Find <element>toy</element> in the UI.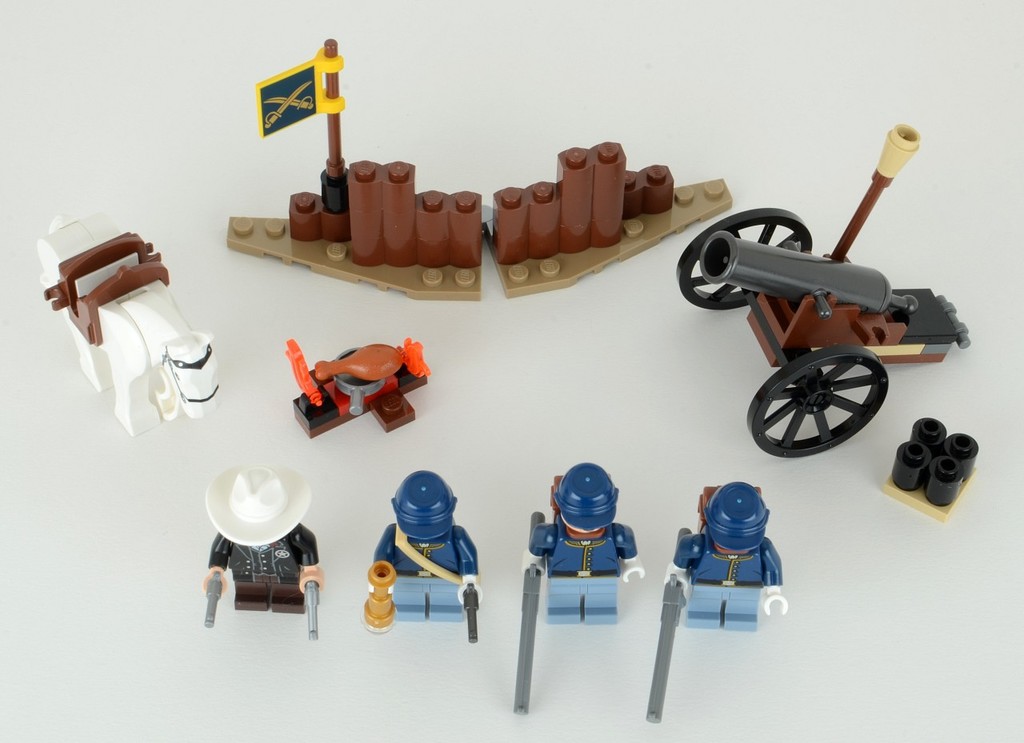
UI element at 881:413:984:520.
